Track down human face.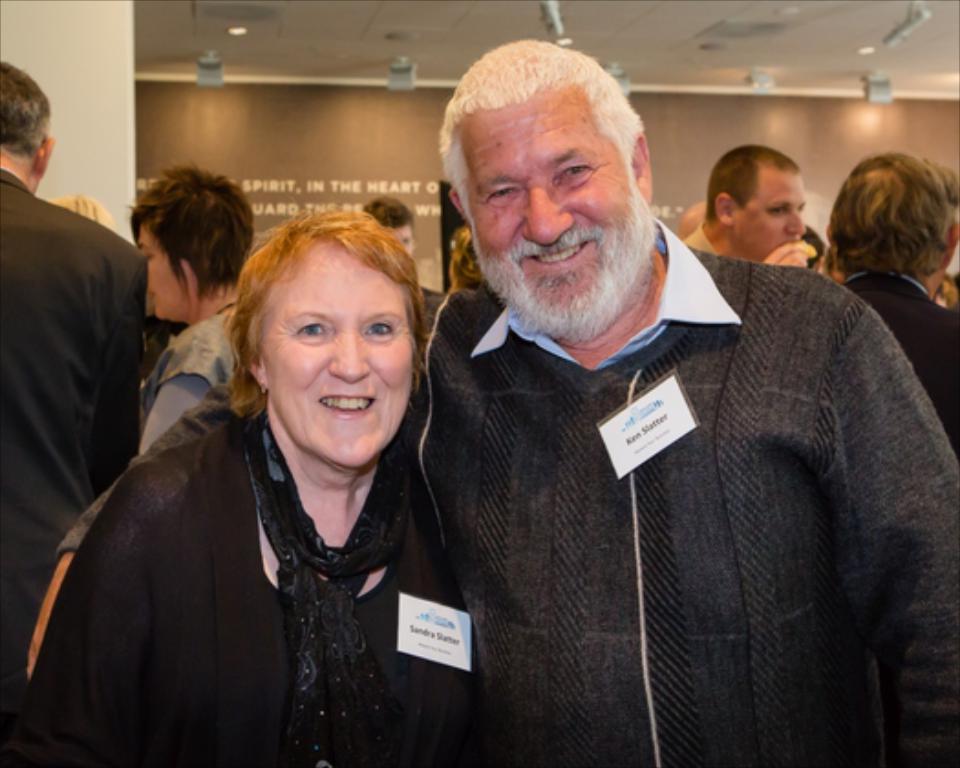
Tracked to 141/223/201/322.
